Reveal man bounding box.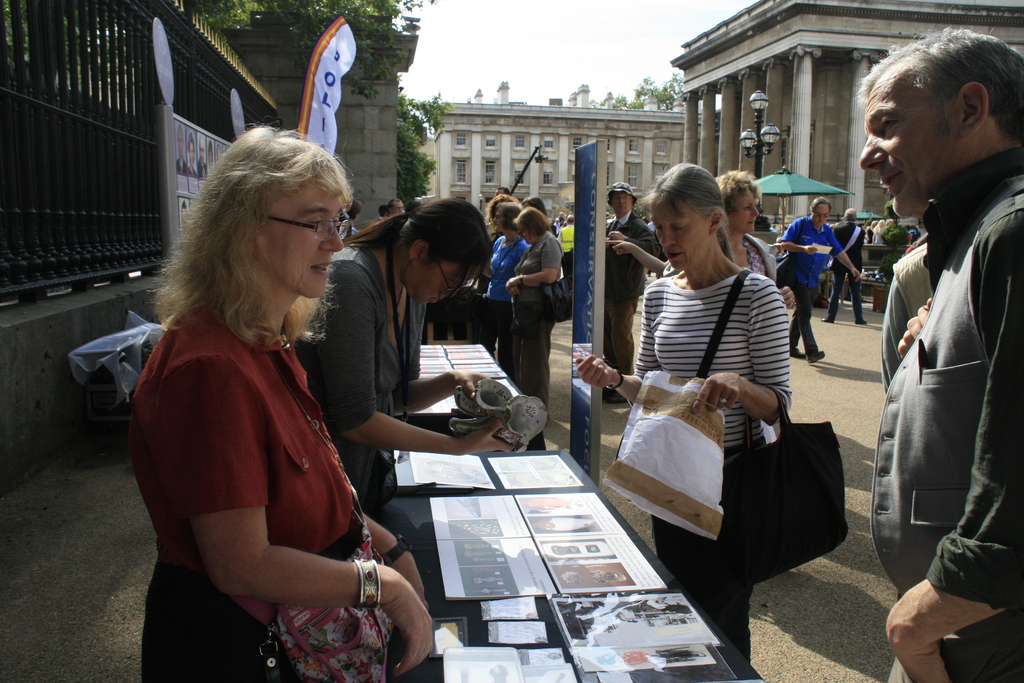
Revealed: left=821, top=204, right=867, bottom=327.
